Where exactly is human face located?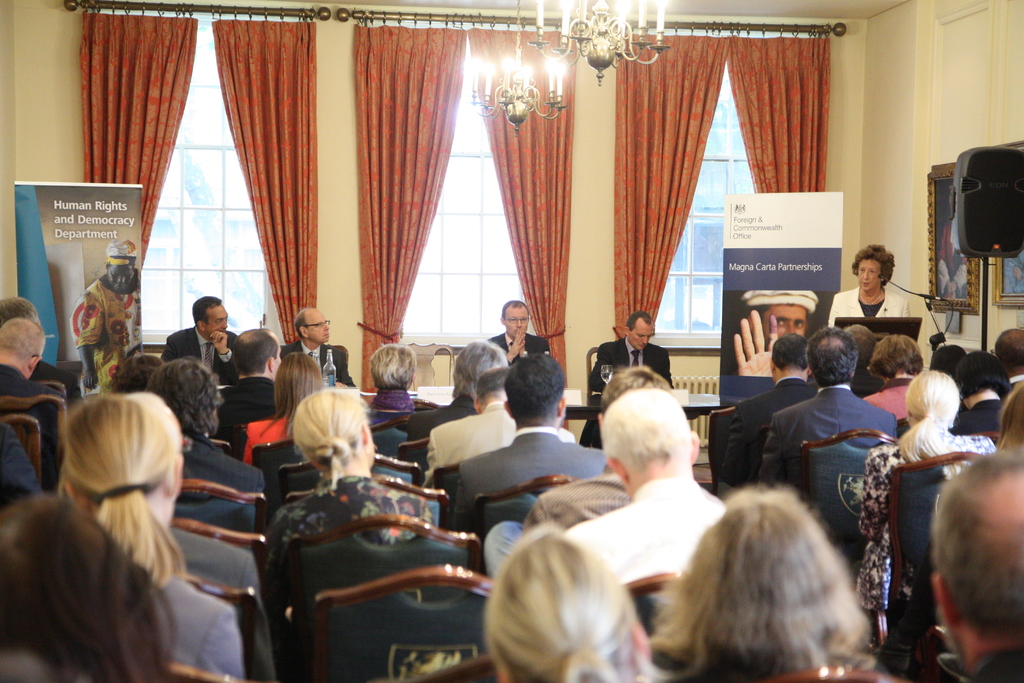
Its bounding box is 304,311,329,346.
